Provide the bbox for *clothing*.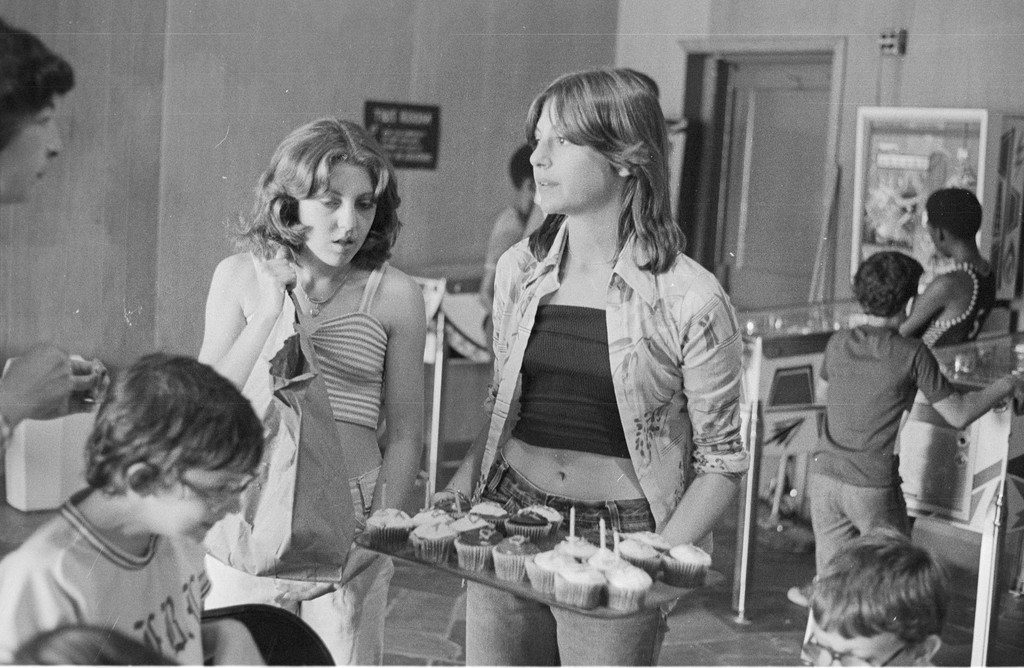
449/216/755/667.
